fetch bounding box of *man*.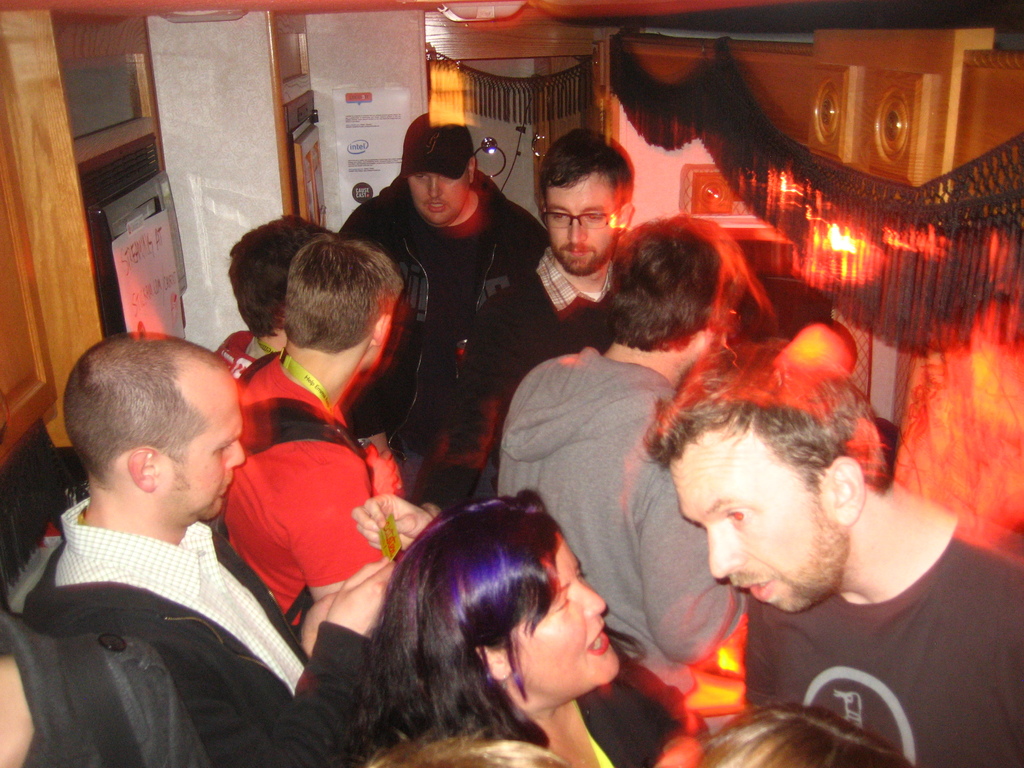
Bbox: [486, 213, 758, 701].
